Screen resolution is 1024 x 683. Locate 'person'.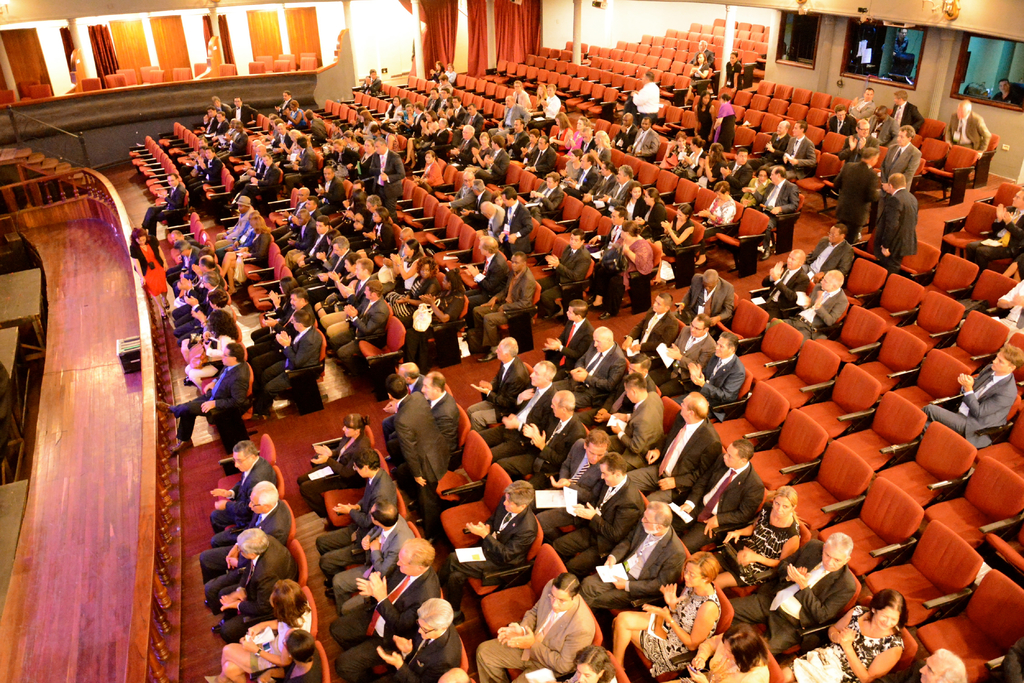
l=605, t=184, r=644, b=229.
